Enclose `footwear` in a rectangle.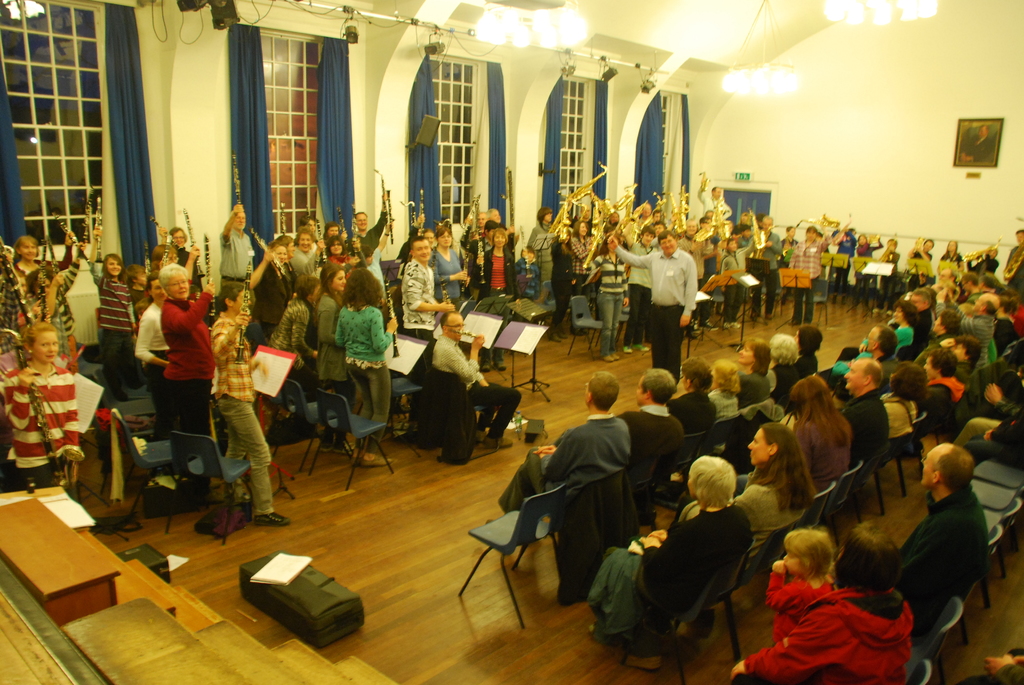
x1=355, y1=450, x2=399, y2=471.
